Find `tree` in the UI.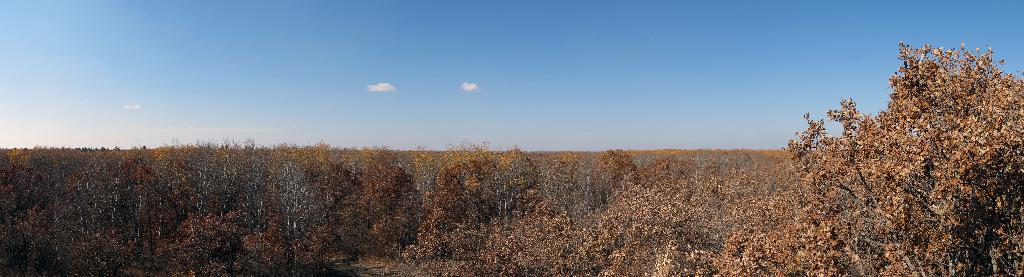
UI element at locate(794, 44, 1023, 276).
